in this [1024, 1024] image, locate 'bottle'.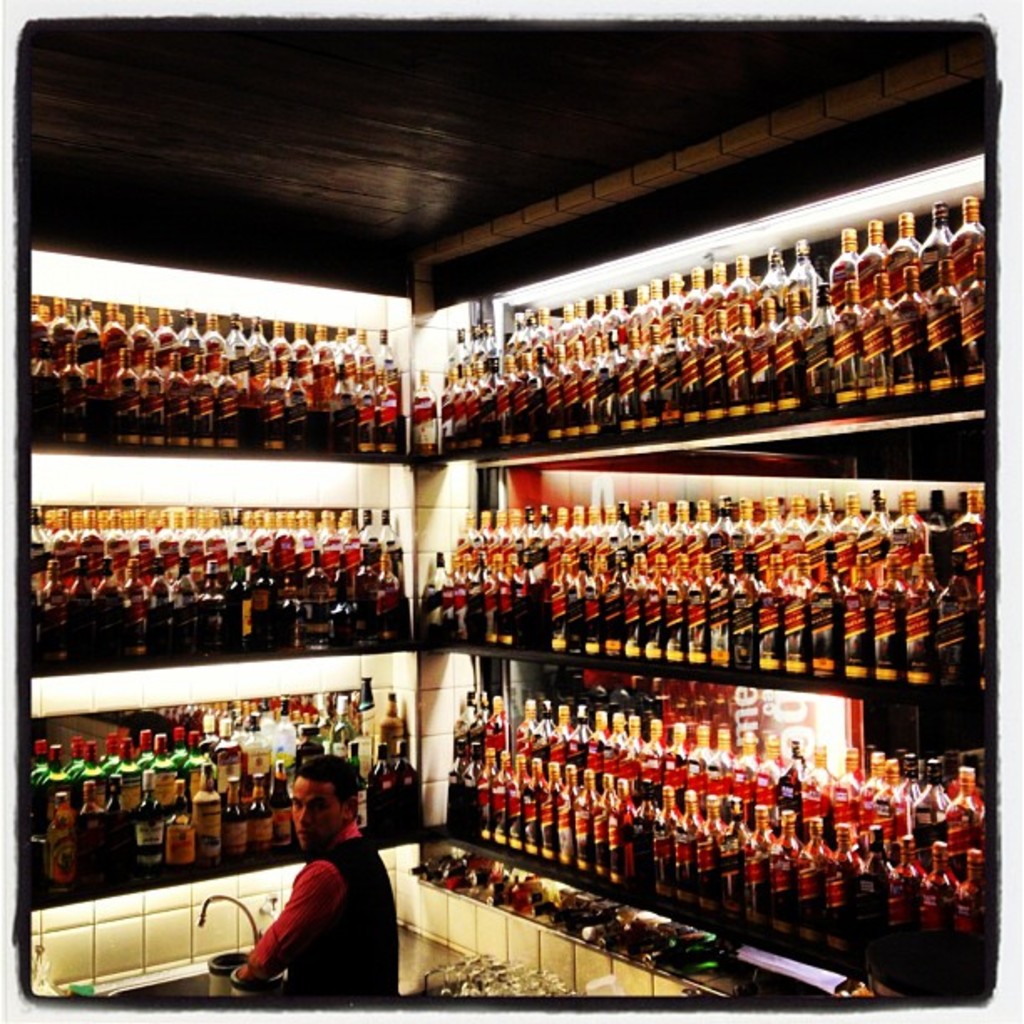
Bounding box: pyautogui.locateOnScreen(515, 505, 529, 539).
